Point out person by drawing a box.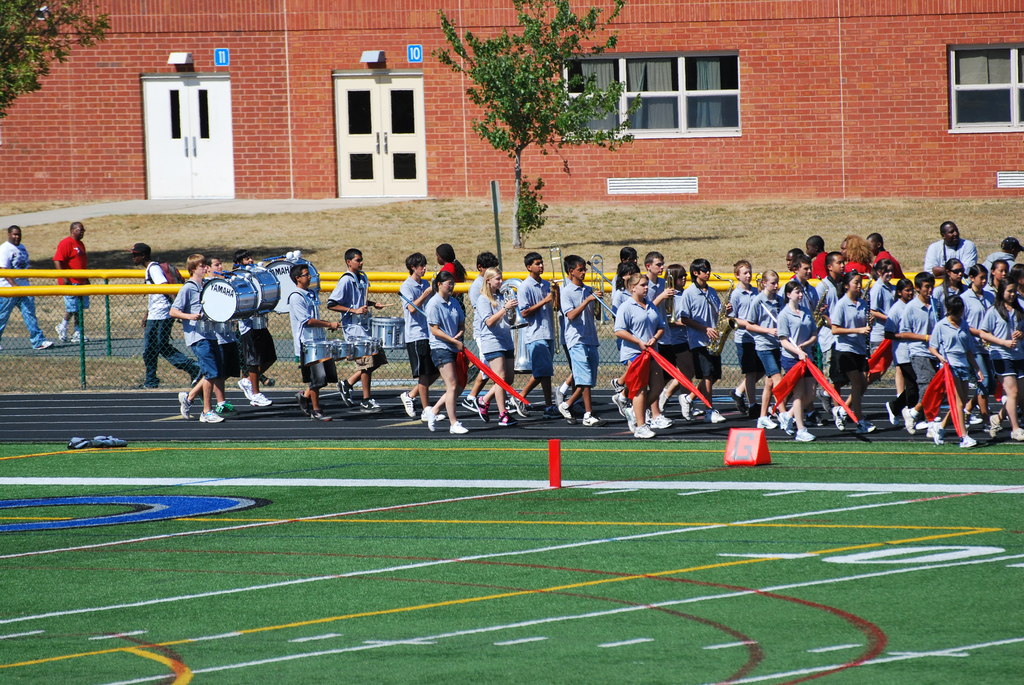
x1=827, y1=268, x2=868, y2=414.
